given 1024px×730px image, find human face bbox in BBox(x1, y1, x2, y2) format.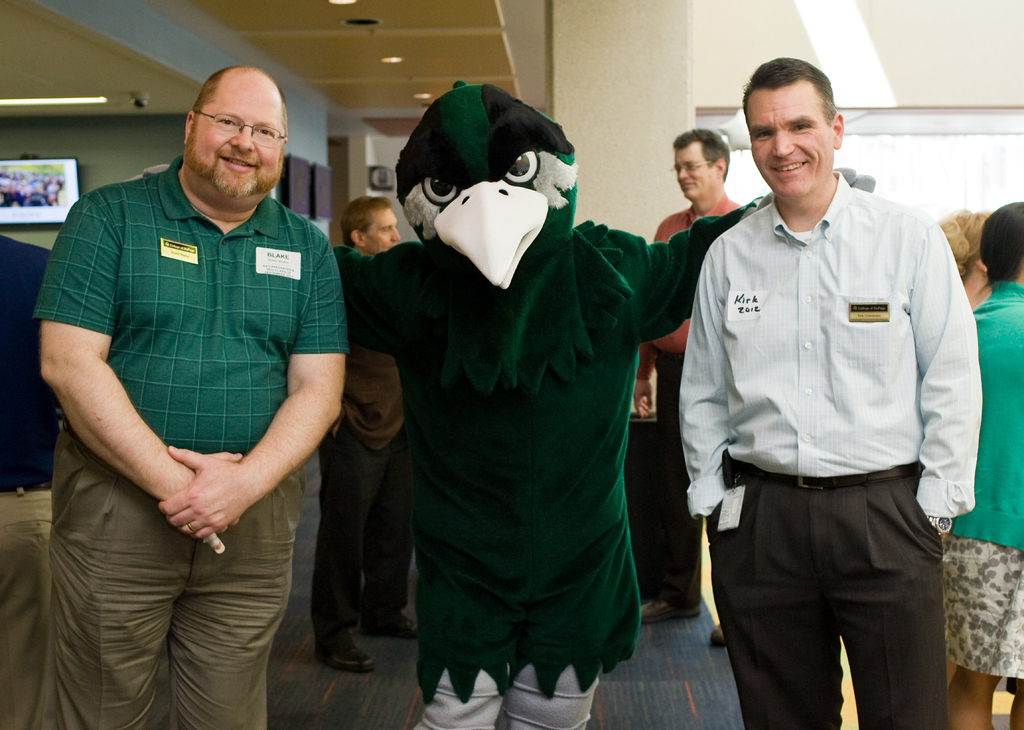
BBox(194, 72, 284, 199).
